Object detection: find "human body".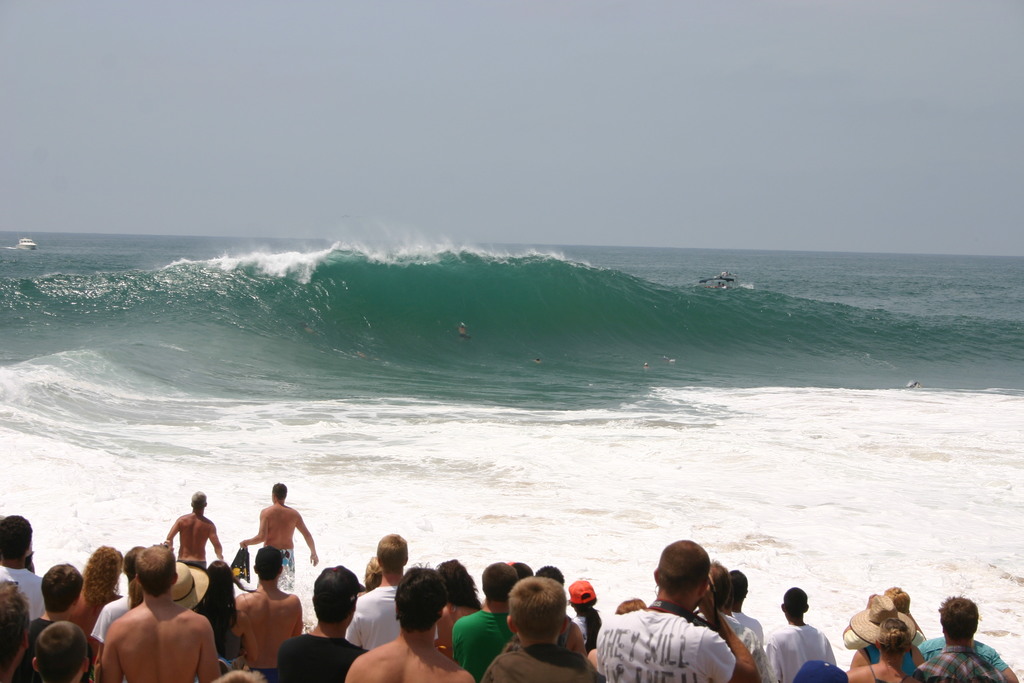
x1=205 y1=558 x2=234 y2=657.
